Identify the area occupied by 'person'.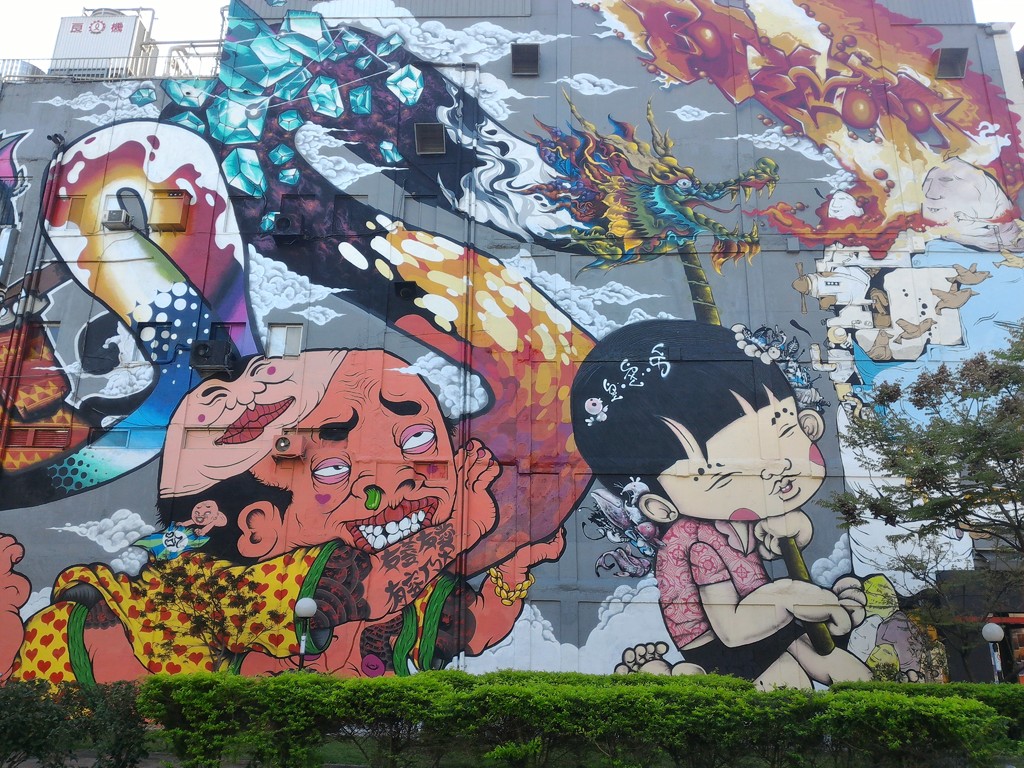
Area: [x1=13, y1=349, x2=568, y2=680].
